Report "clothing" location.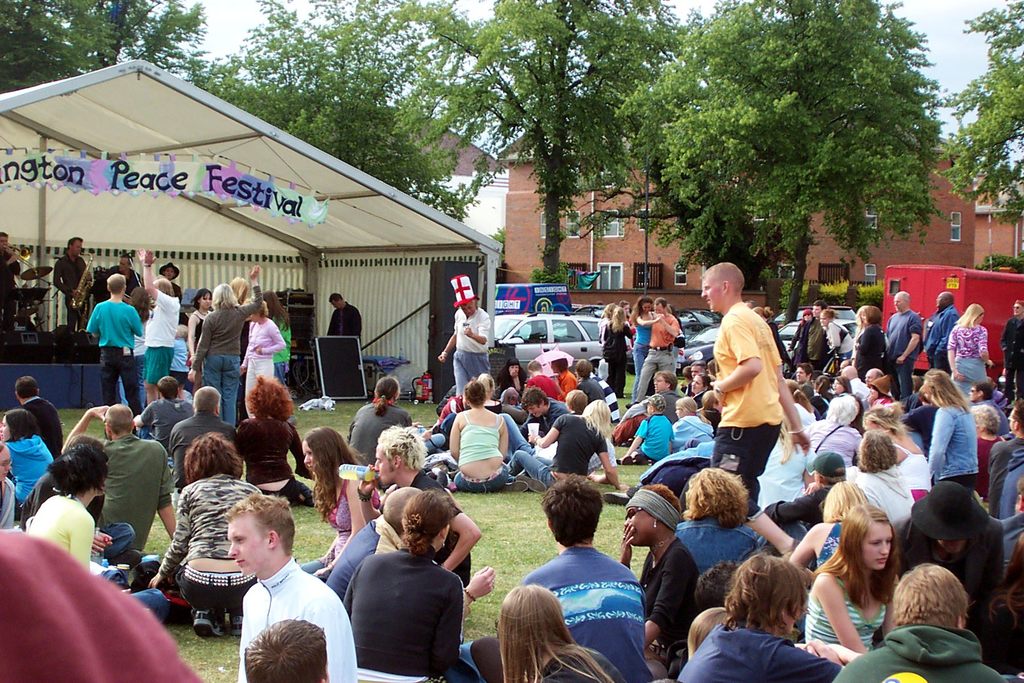
Report: (942,320,988,404).
